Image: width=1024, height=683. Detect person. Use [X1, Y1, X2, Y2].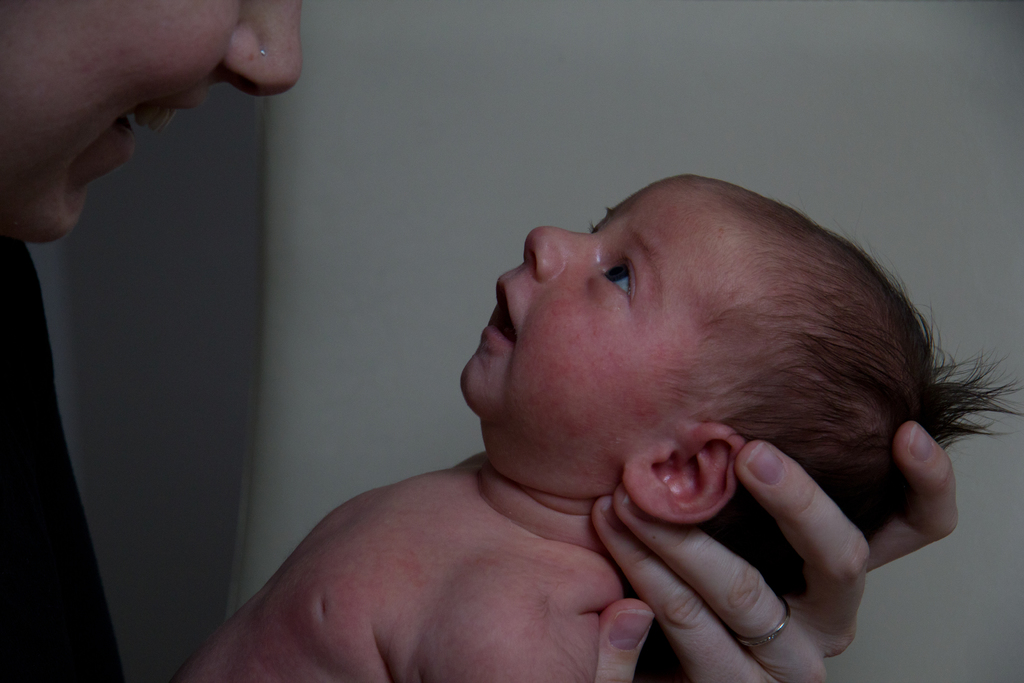
[0, 0, 960, 682].
